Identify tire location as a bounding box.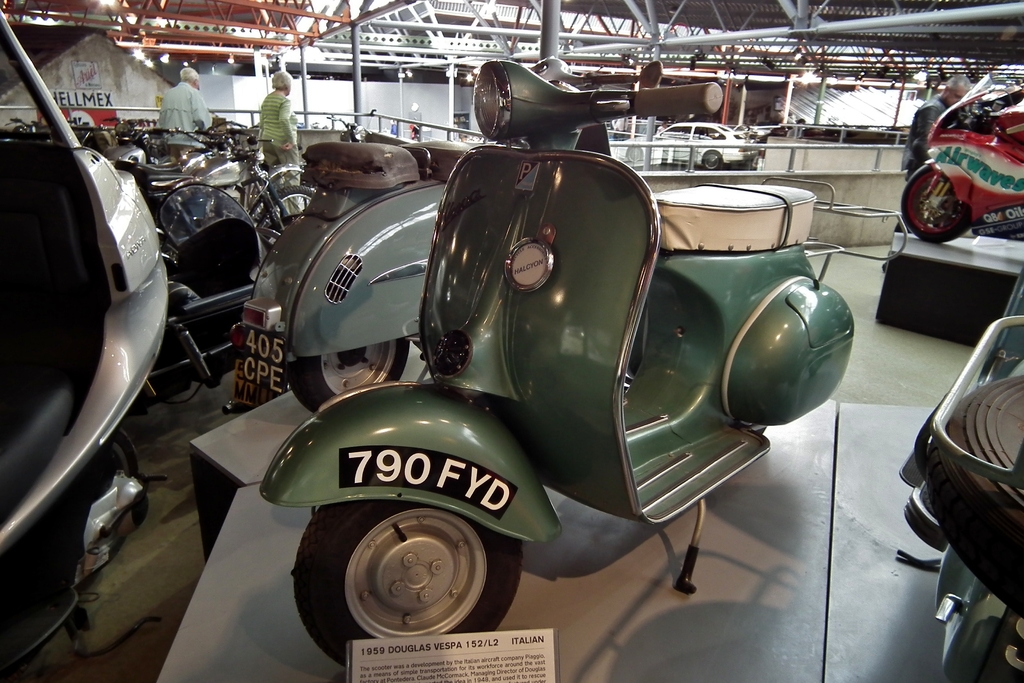
[x1=286, y1=337, x2=410, y2=411].
